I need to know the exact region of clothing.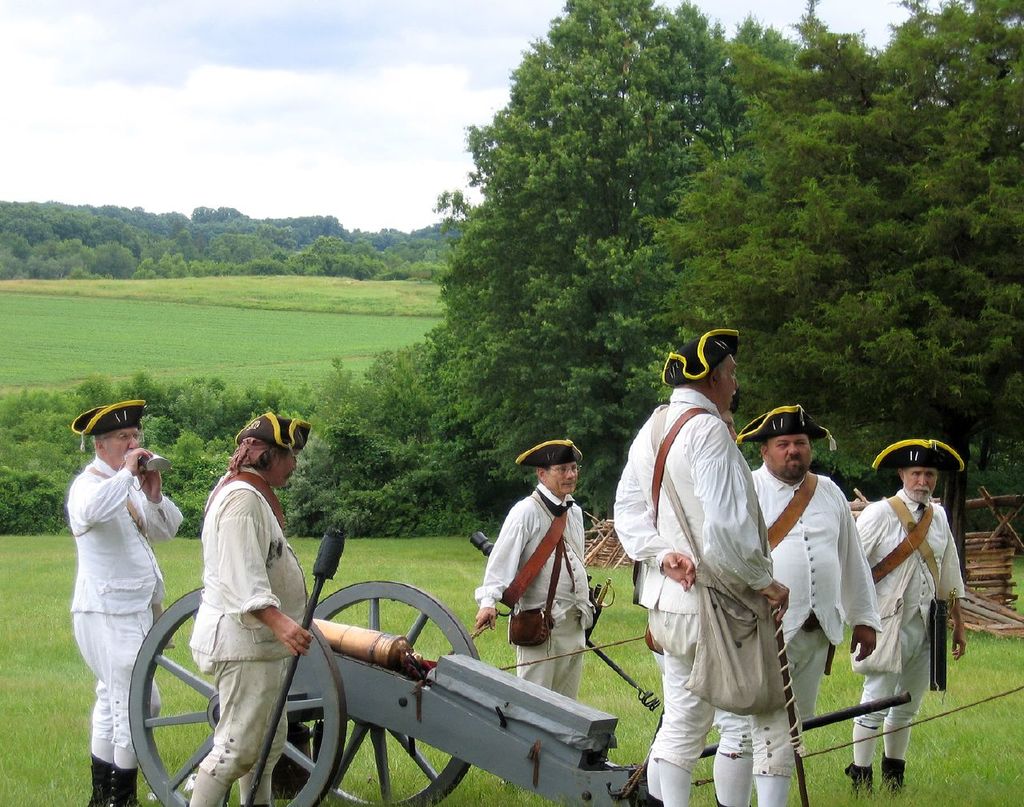
Region: crop(610, 384, 796, 806).
